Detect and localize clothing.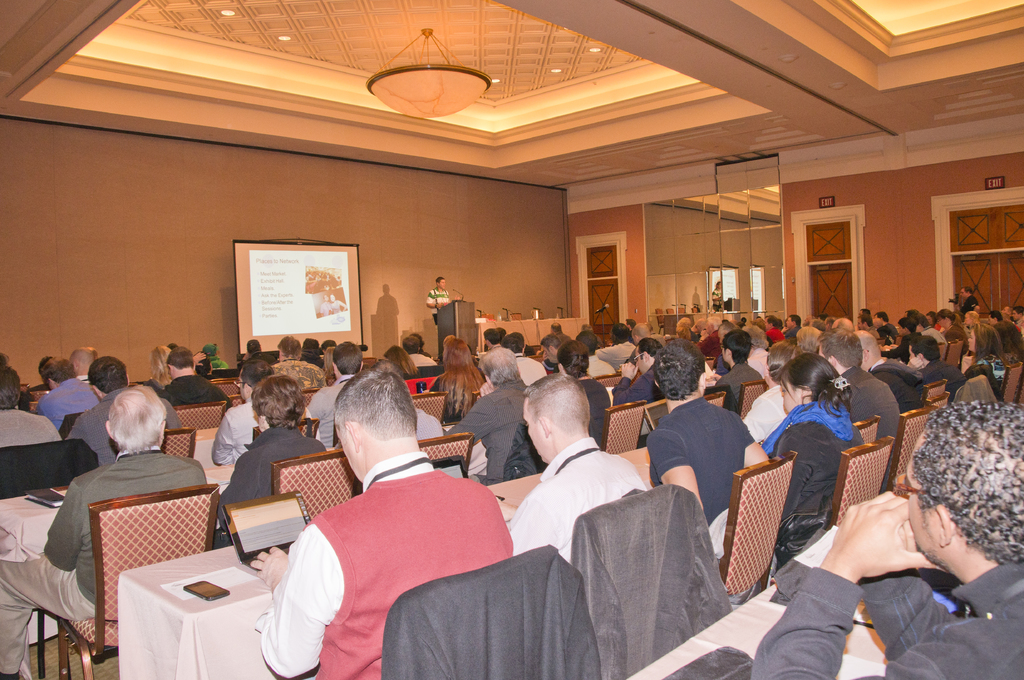
Localized at rect(331, 302, 344, 311).
